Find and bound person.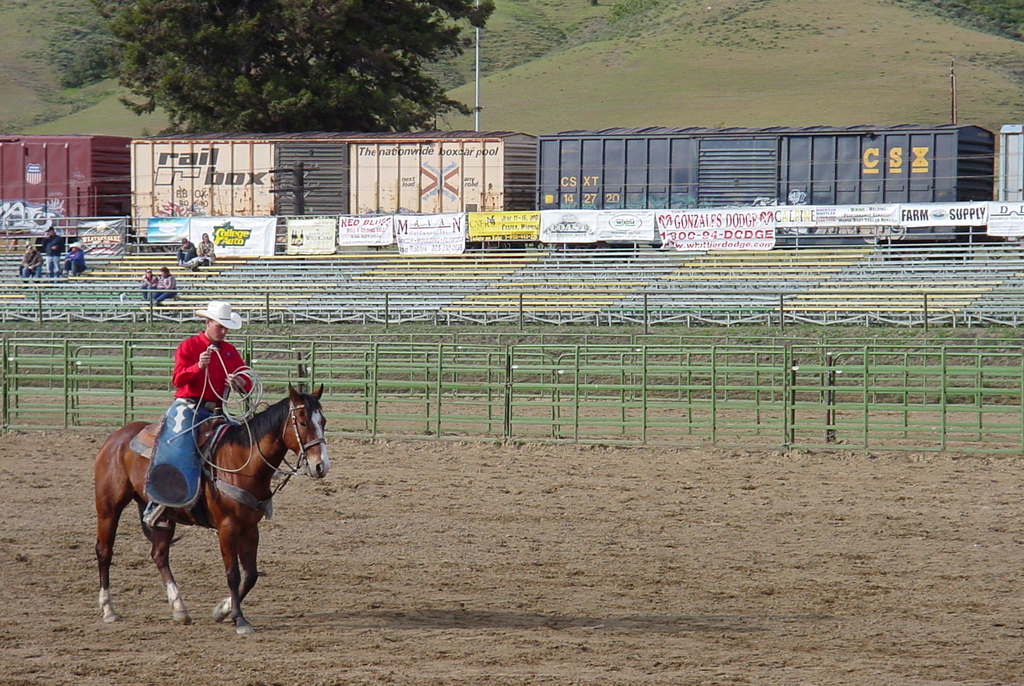
Bound: [left=42, top=227, right=61, bottom=279].
